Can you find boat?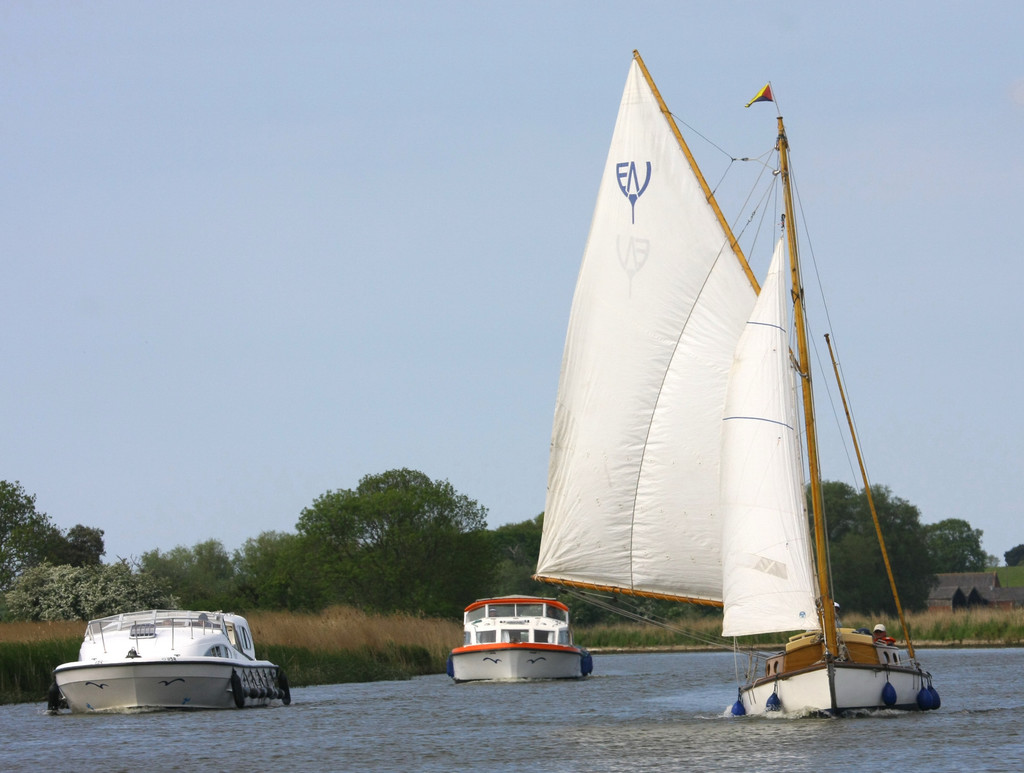
Yes, bounding box: (525,49,950,722).
